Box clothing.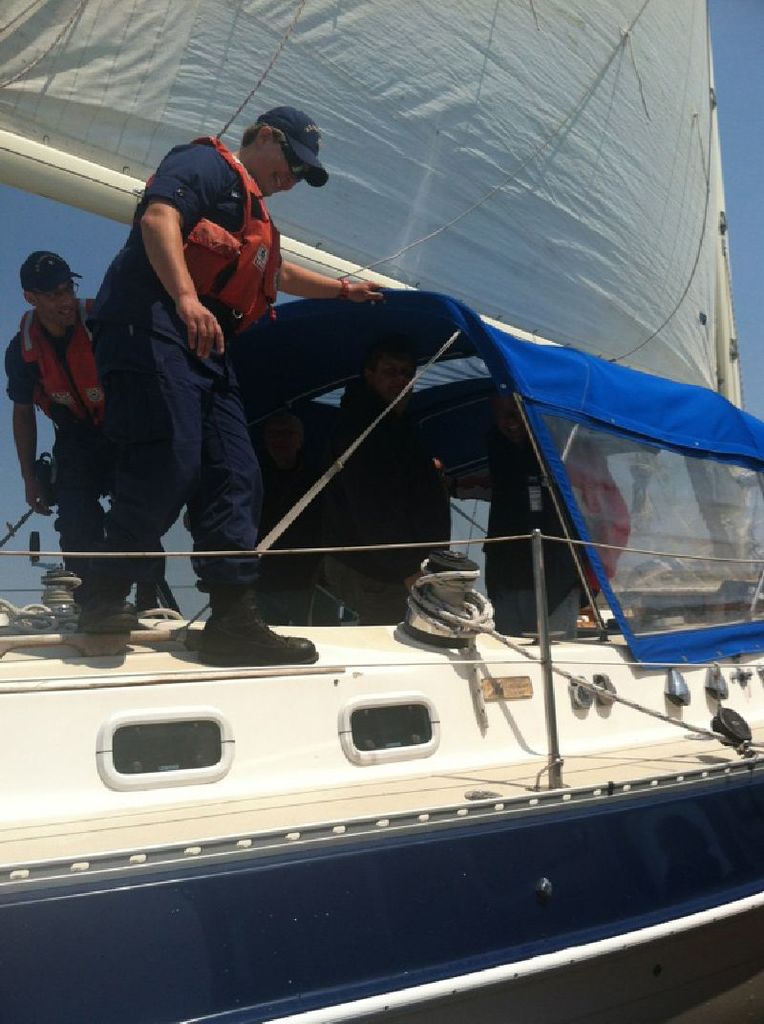
{"left": 88, "top": 133, "right": 283, "bottom": 622}.
